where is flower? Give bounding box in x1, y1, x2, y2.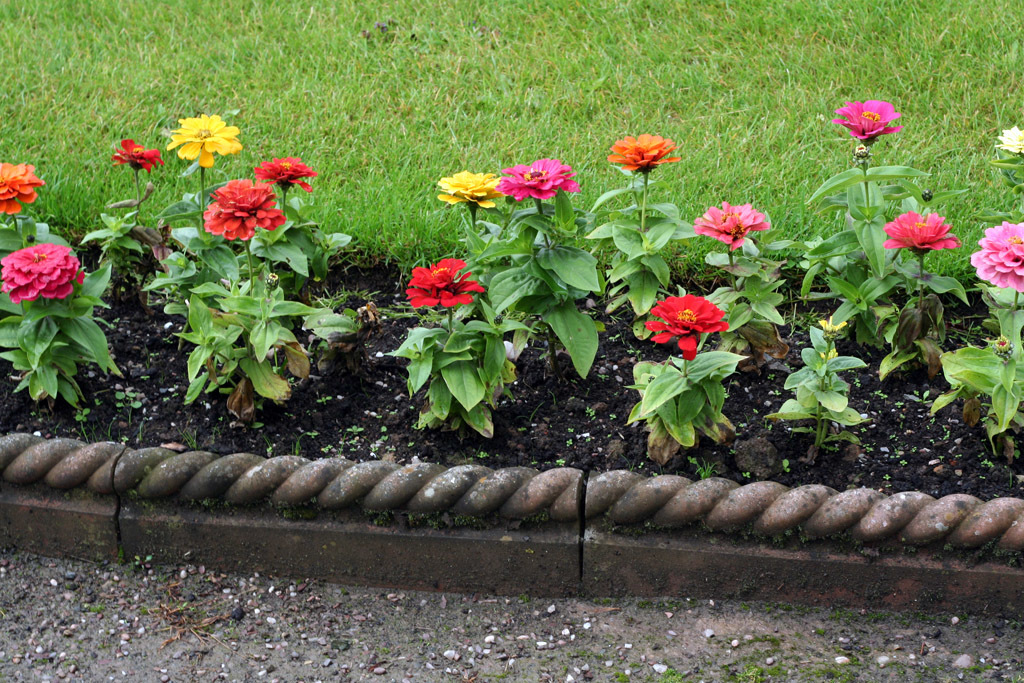
116, 136, 162, 172.
